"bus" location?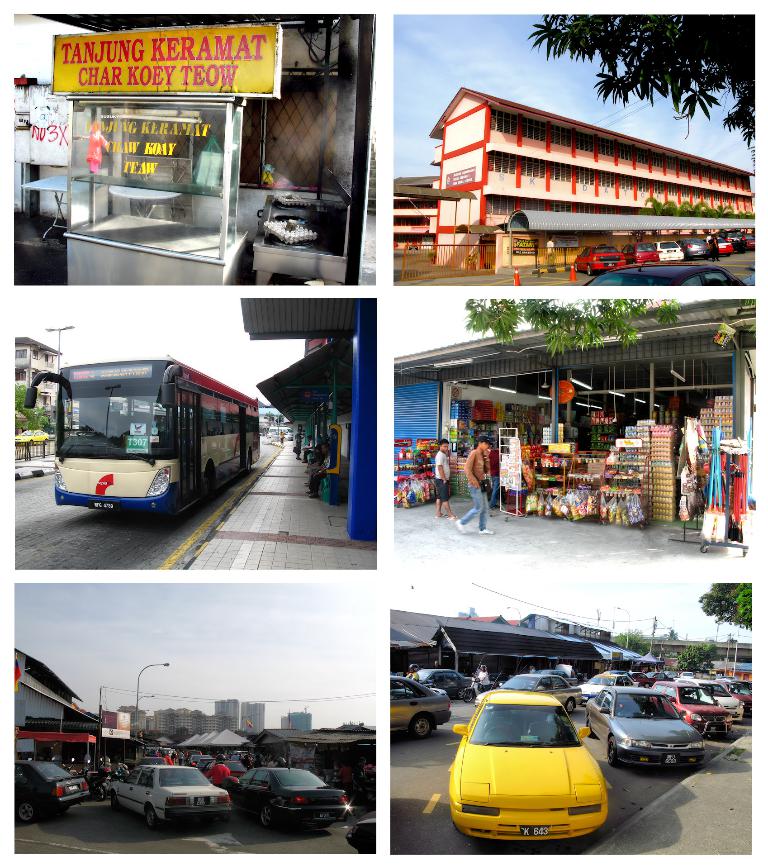
region(27, 351, 261, 524)
